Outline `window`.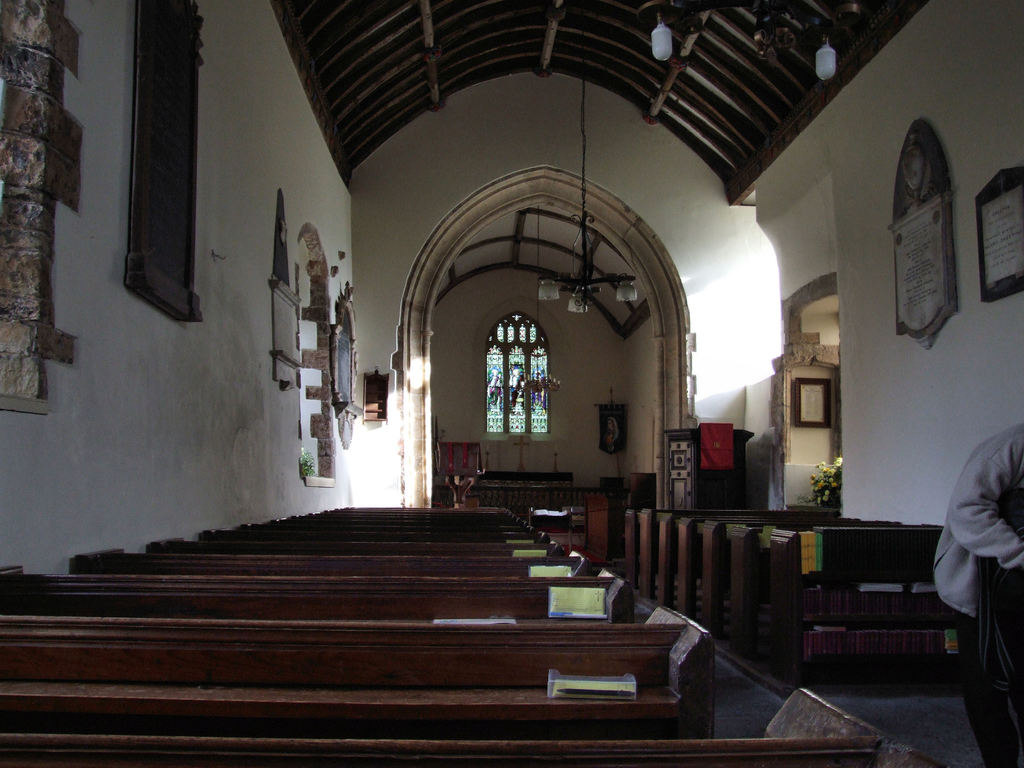
Outline: rect(477, 304, 552, 444).
